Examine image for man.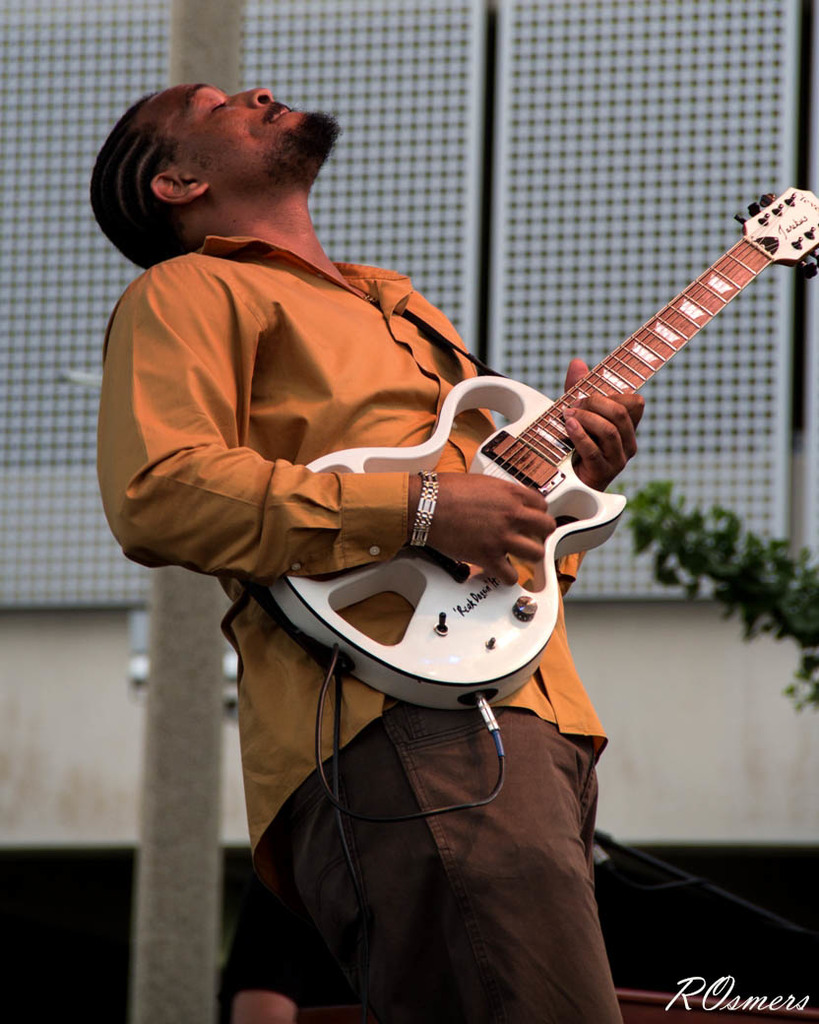
Examination result: {"left": 89, "top": 80, "right": 642, "bottom": 1023}.
